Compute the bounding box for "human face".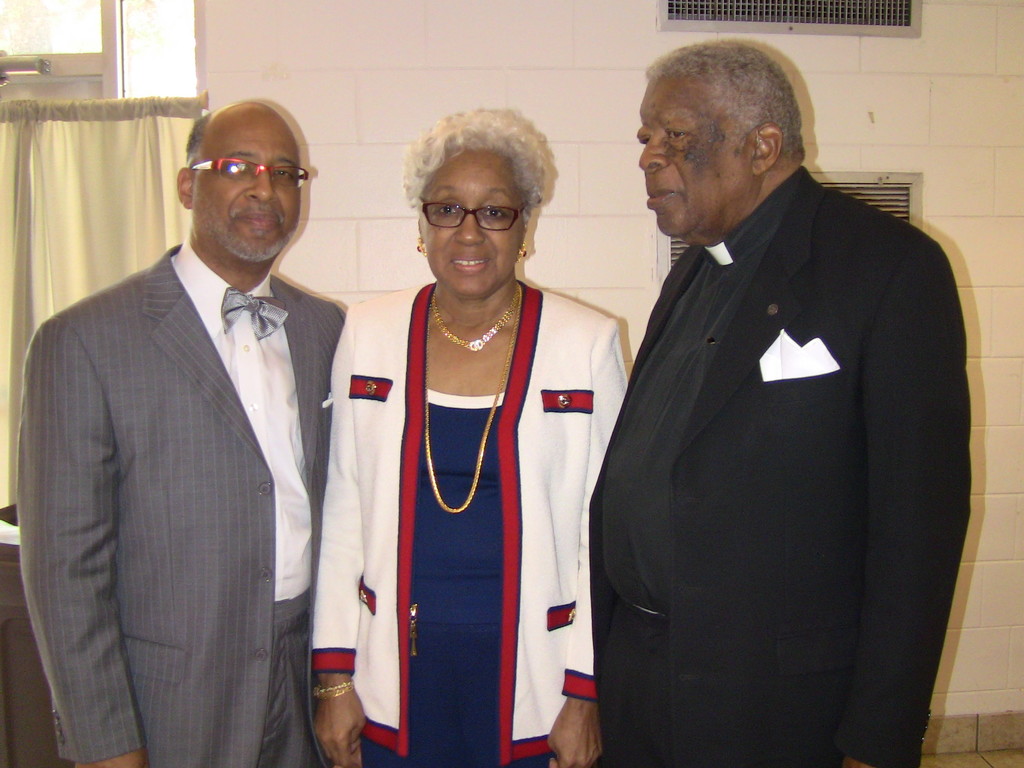
bbox=(195, 106, 303, 258).
